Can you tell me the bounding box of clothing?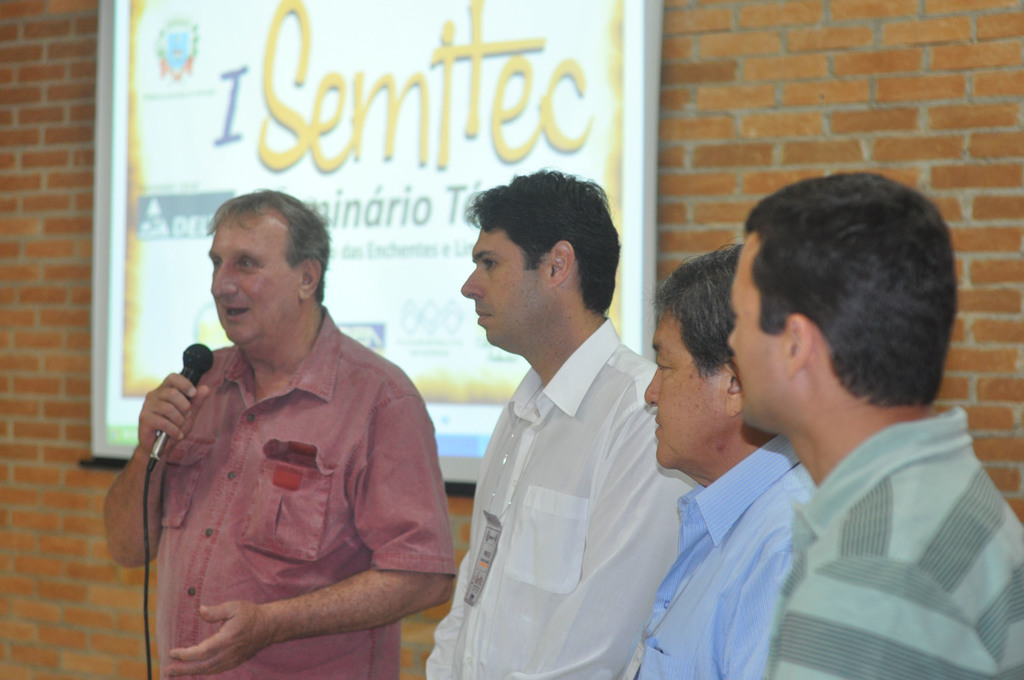
x1=78, y1=306, x2=445, y2=679.
